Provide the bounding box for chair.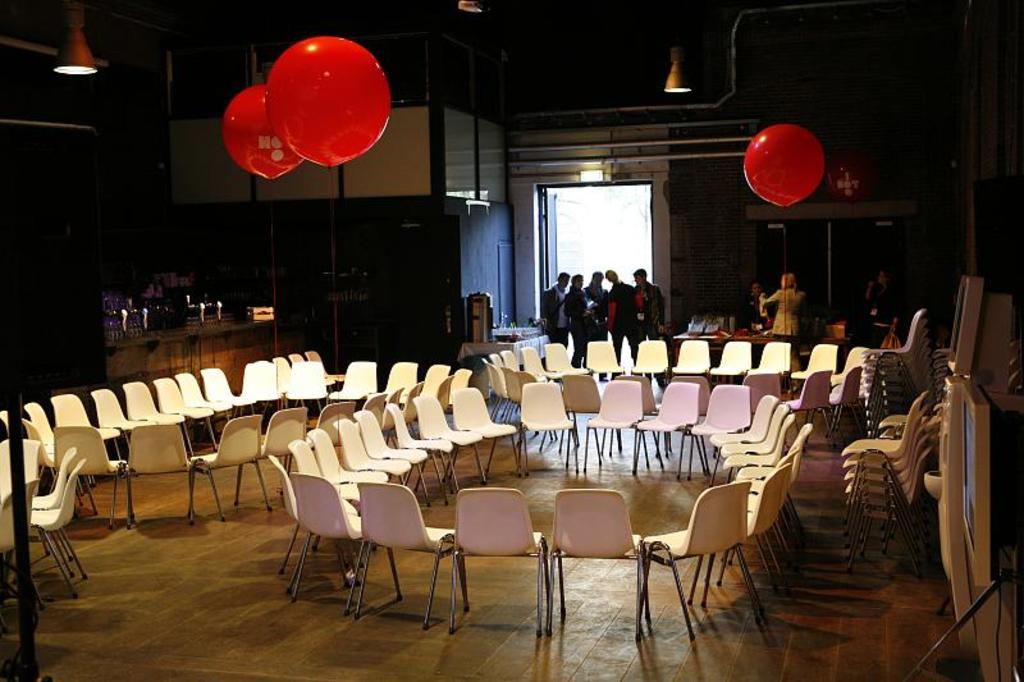
bbox=[124, 429, 193, 535].
